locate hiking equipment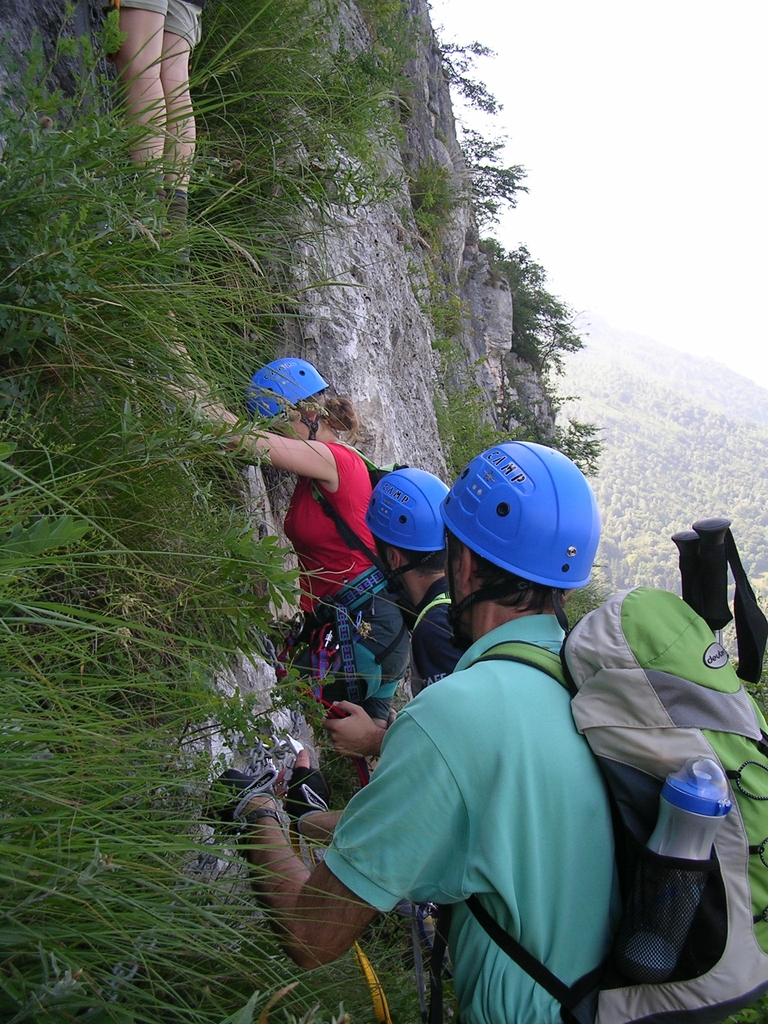
x1=305, y1=436, x2=415, y2=638
